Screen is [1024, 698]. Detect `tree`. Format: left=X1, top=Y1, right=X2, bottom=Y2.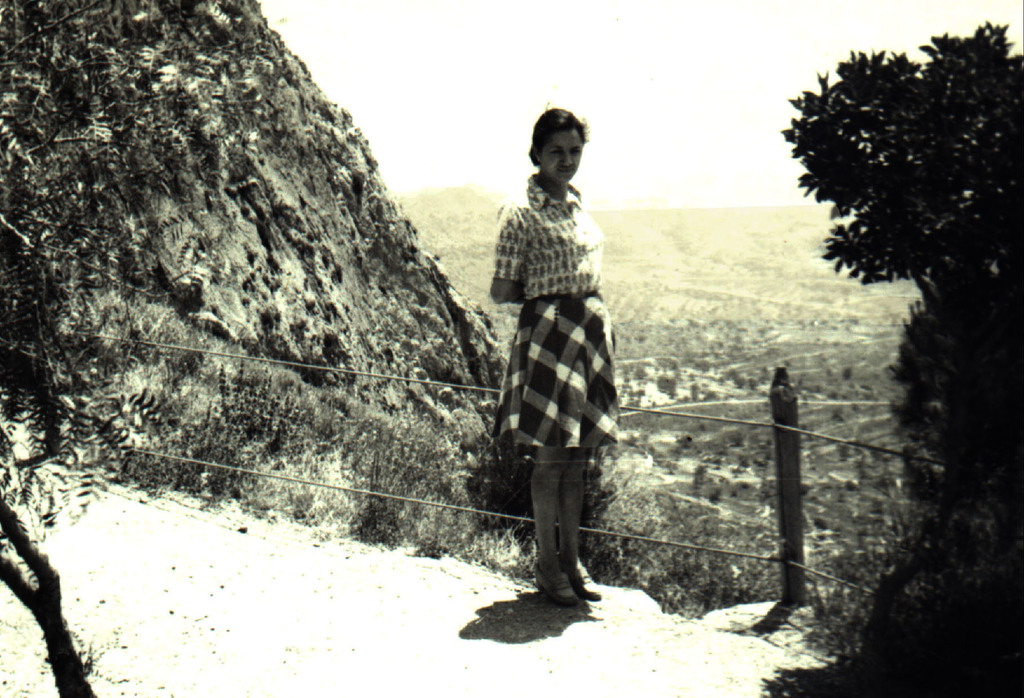
left=0, top=0, right=273, bottom=697.
